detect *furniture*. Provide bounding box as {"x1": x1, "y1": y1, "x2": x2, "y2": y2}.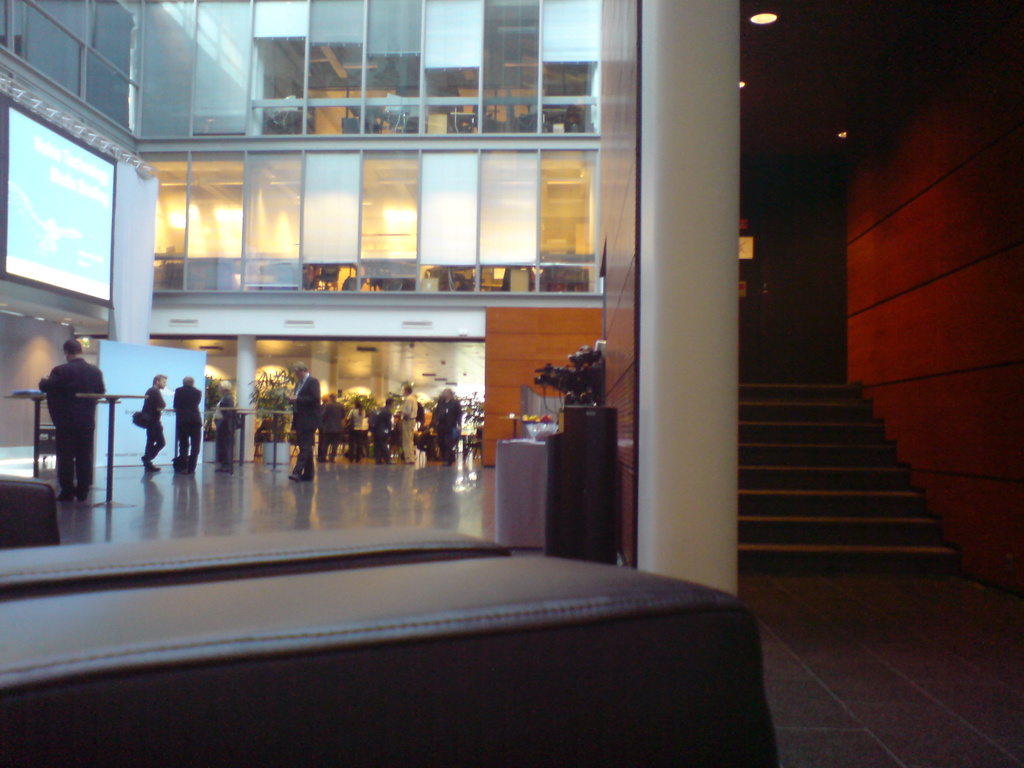
{"x1": 251, "y1": 406, "x2": 291, "y2": 472}.
